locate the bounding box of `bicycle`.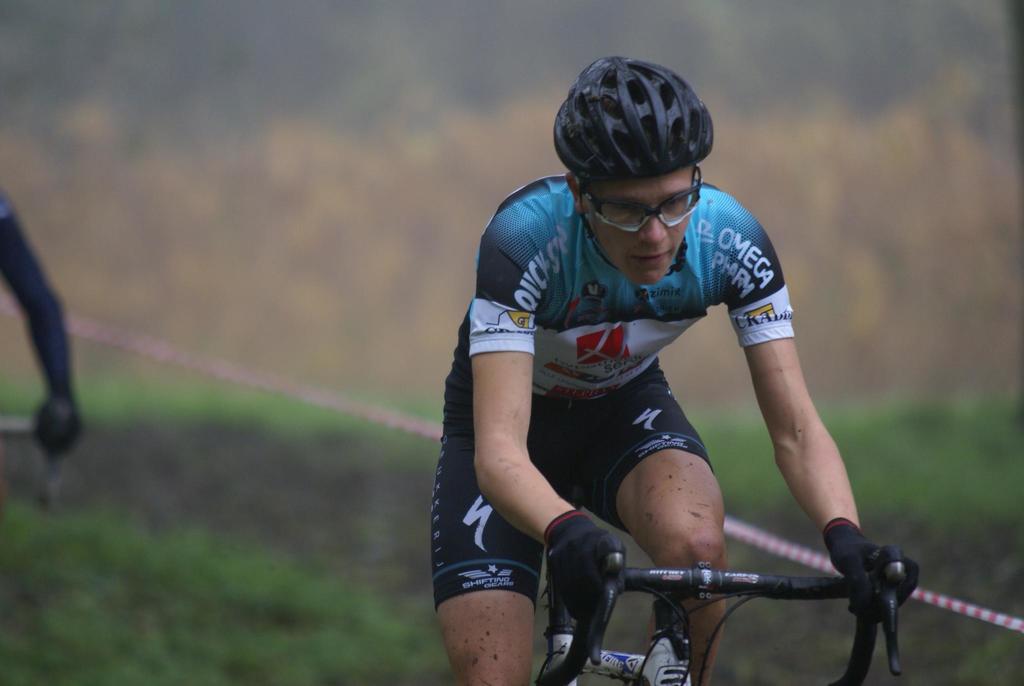
Bounding box: bbox=(532, 560, 910, 685).
